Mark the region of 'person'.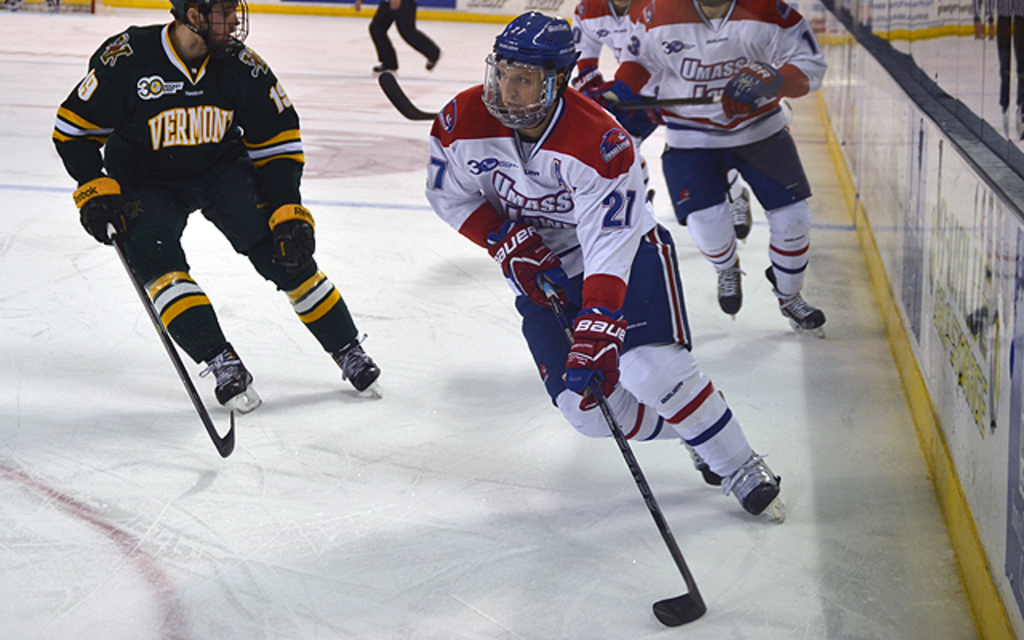
Region: rect(48, 0, 350, 486).
